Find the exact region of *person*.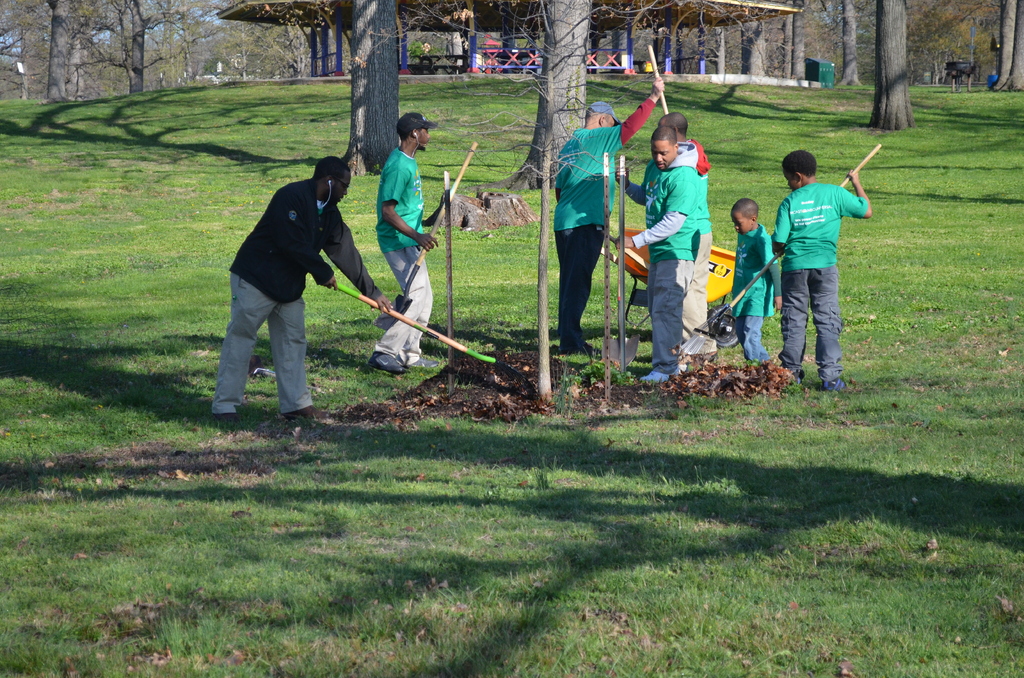
Exact region: 209,155,389,435.
